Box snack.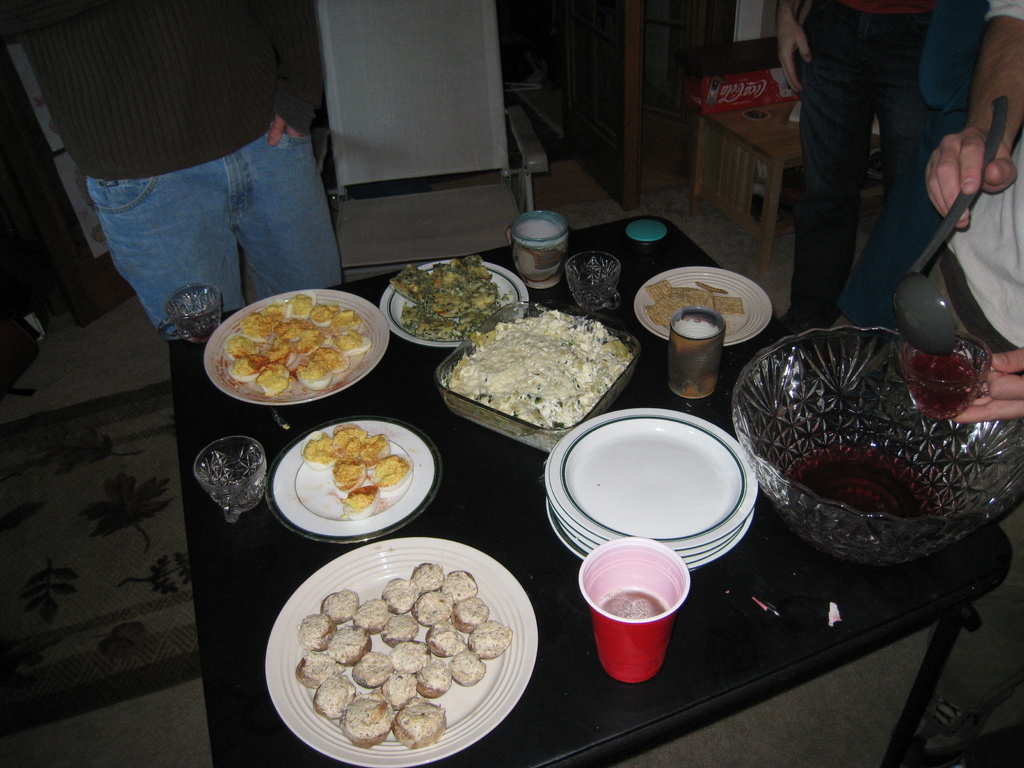
left=425, top=310, right=627, bottom=436.
